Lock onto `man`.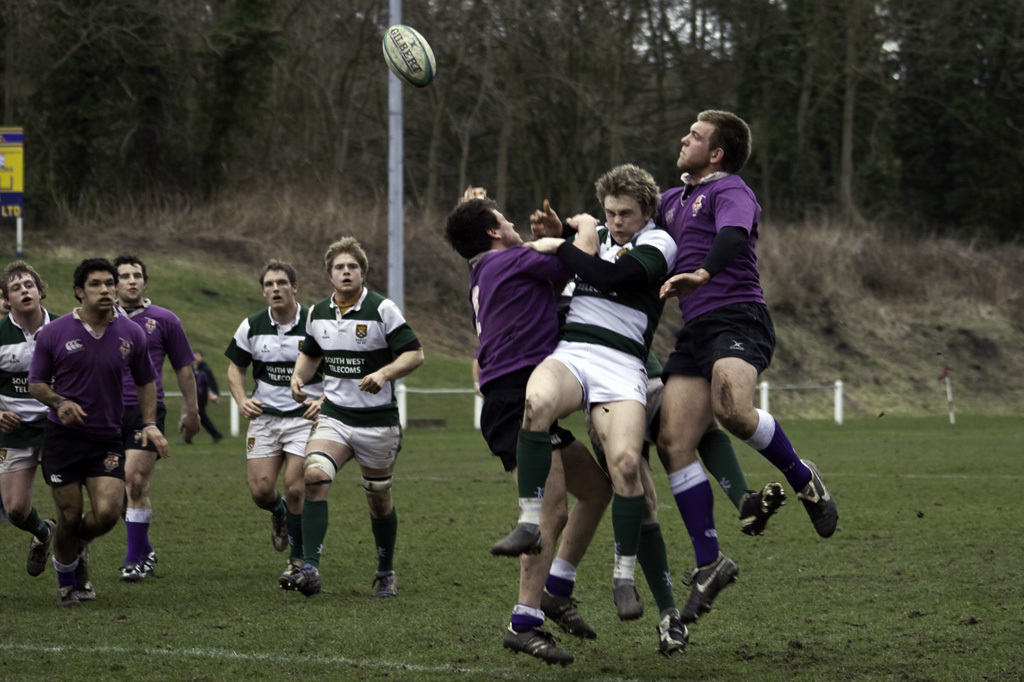
Locked: <region>275, 235, 424, 591</region>.
